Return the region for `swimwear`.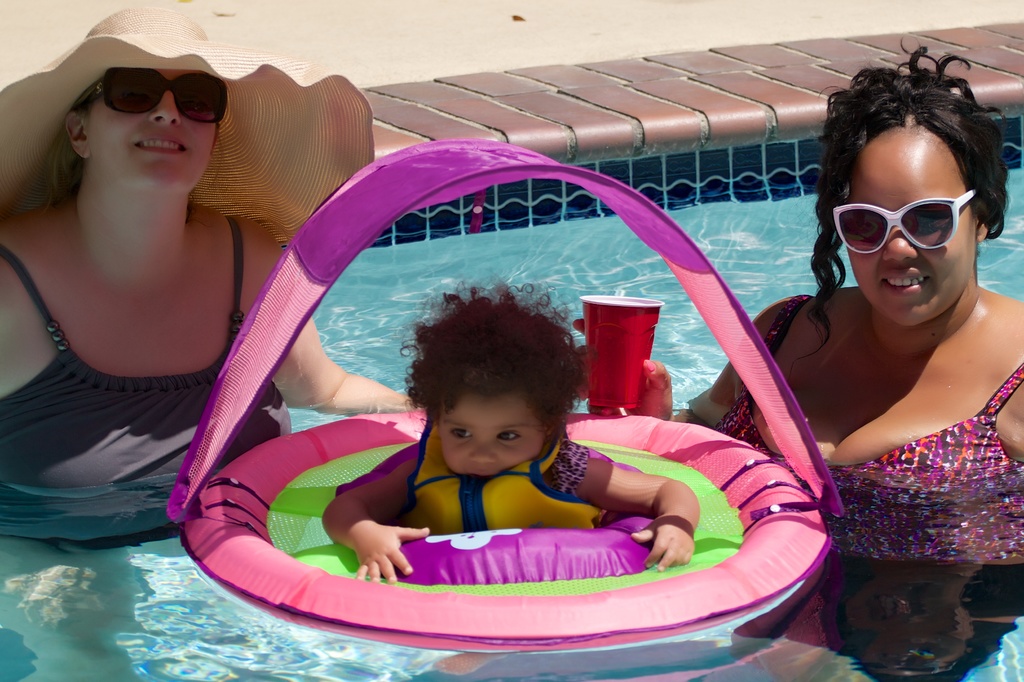
crop(0, 244, 300, 560).
